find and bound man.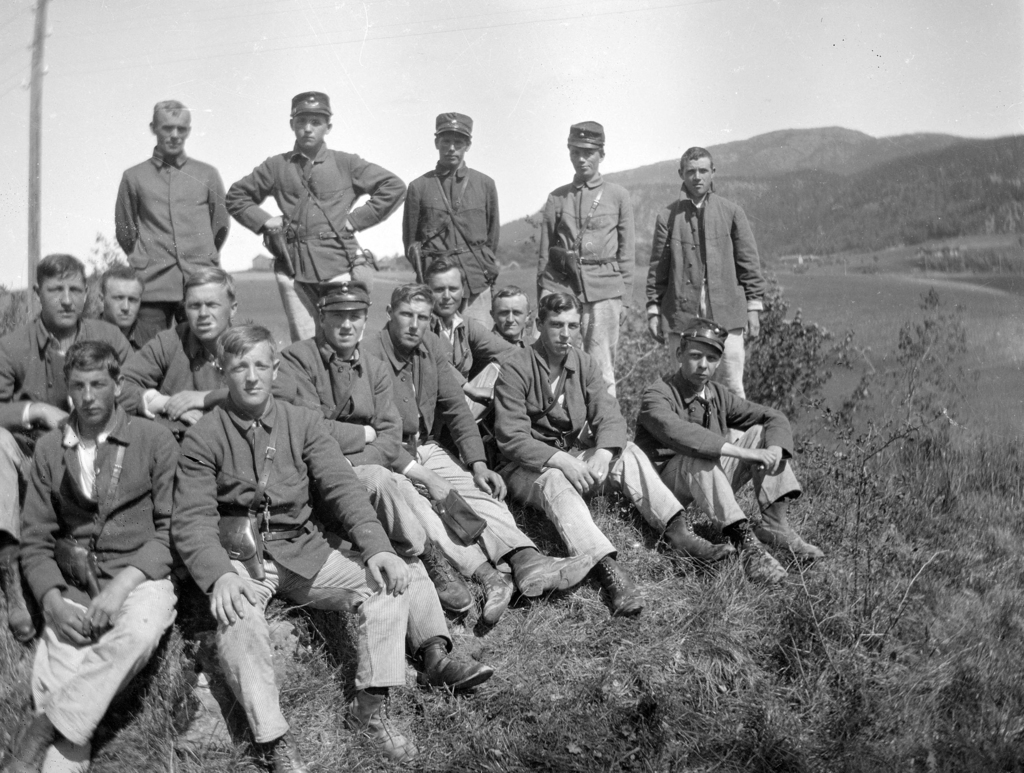
Bound: (x1=5, y1=341, x2=185, y2=772).
